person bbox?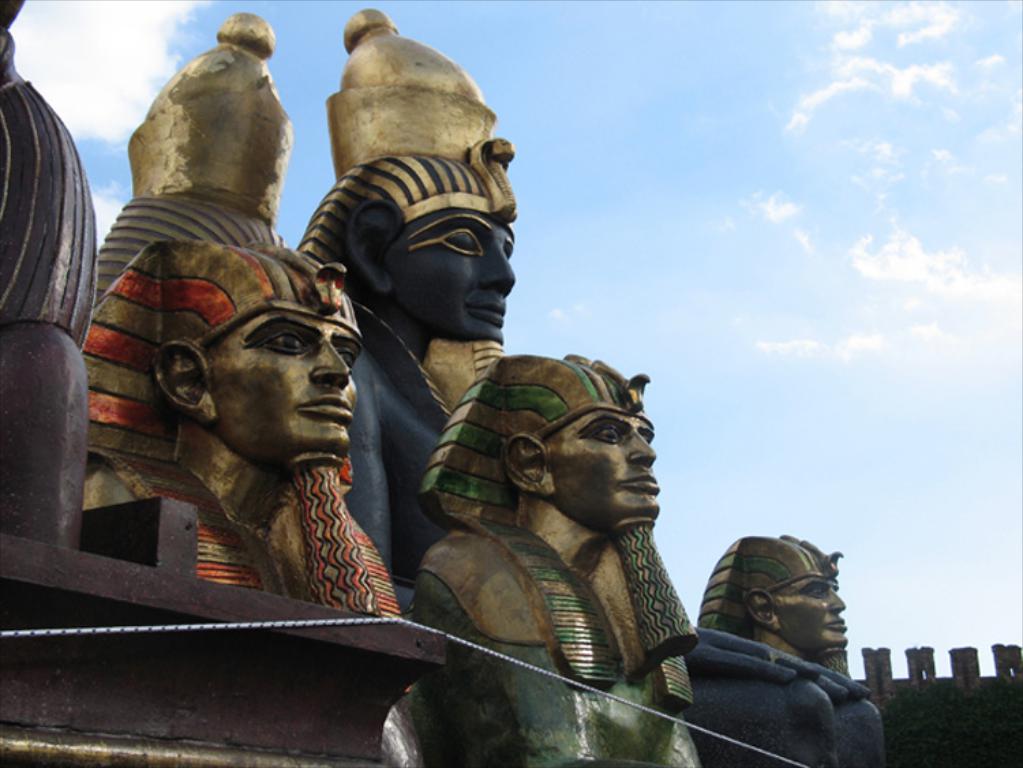
{"left": 300, "top": 138, "right": 516, "bottom": 608}
